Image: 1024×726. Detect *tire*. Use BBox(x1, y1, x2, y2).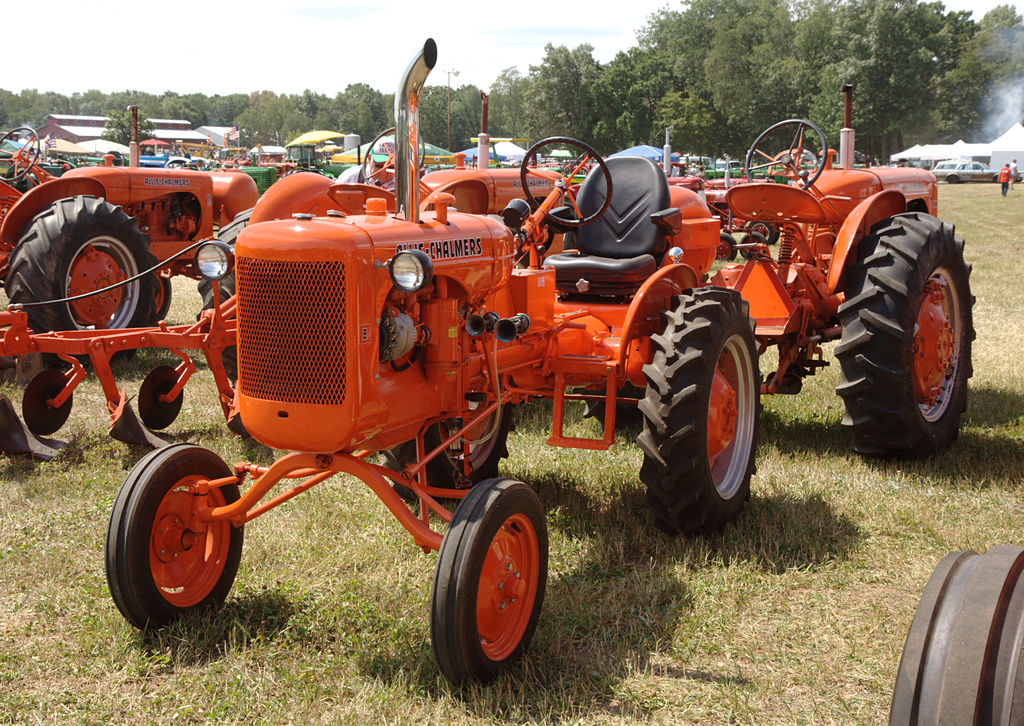
BBox(1, 125, 37, 182).
